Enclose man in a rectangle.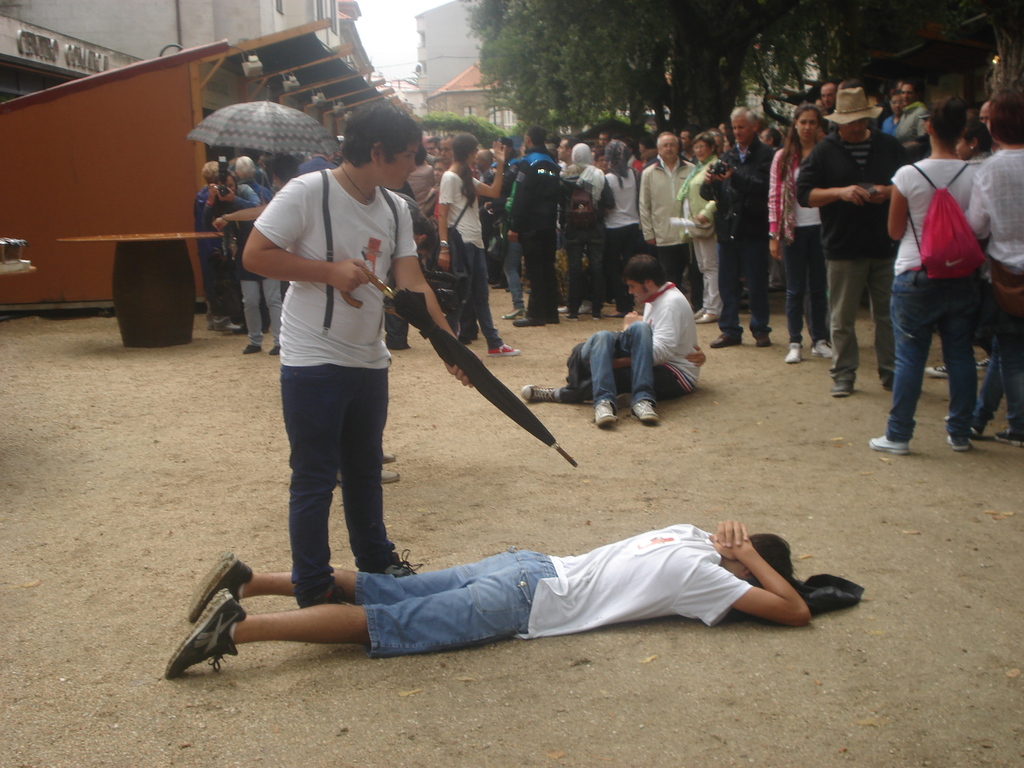
[639, 129, 699, 305].
